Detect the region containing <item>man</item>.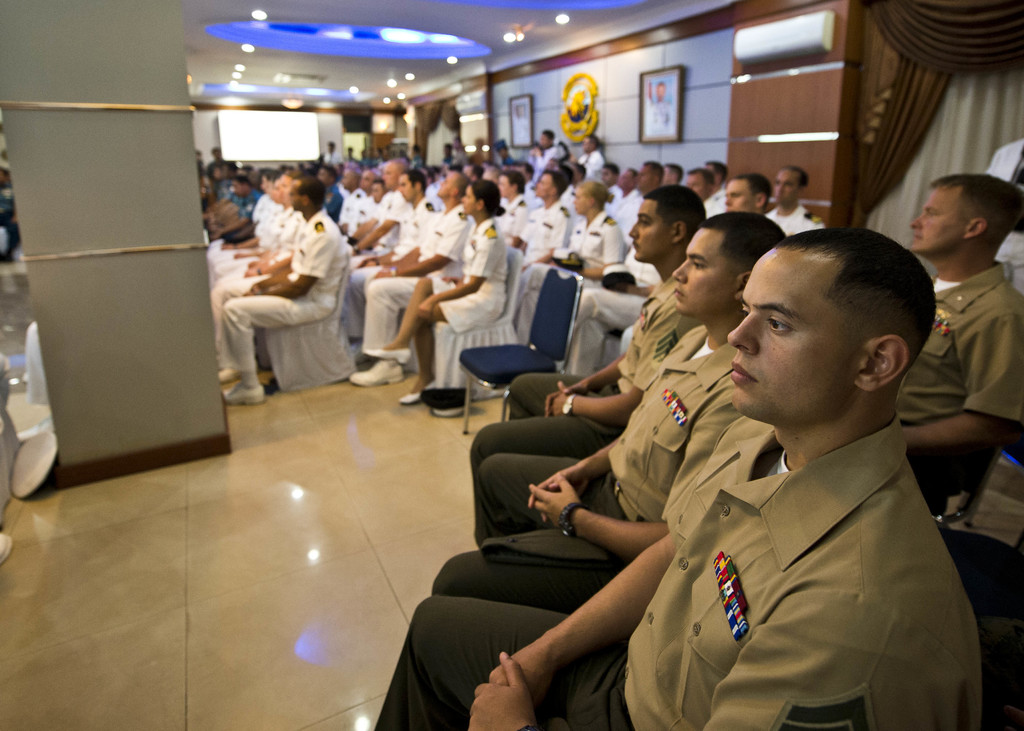
[209,147,230,196].
